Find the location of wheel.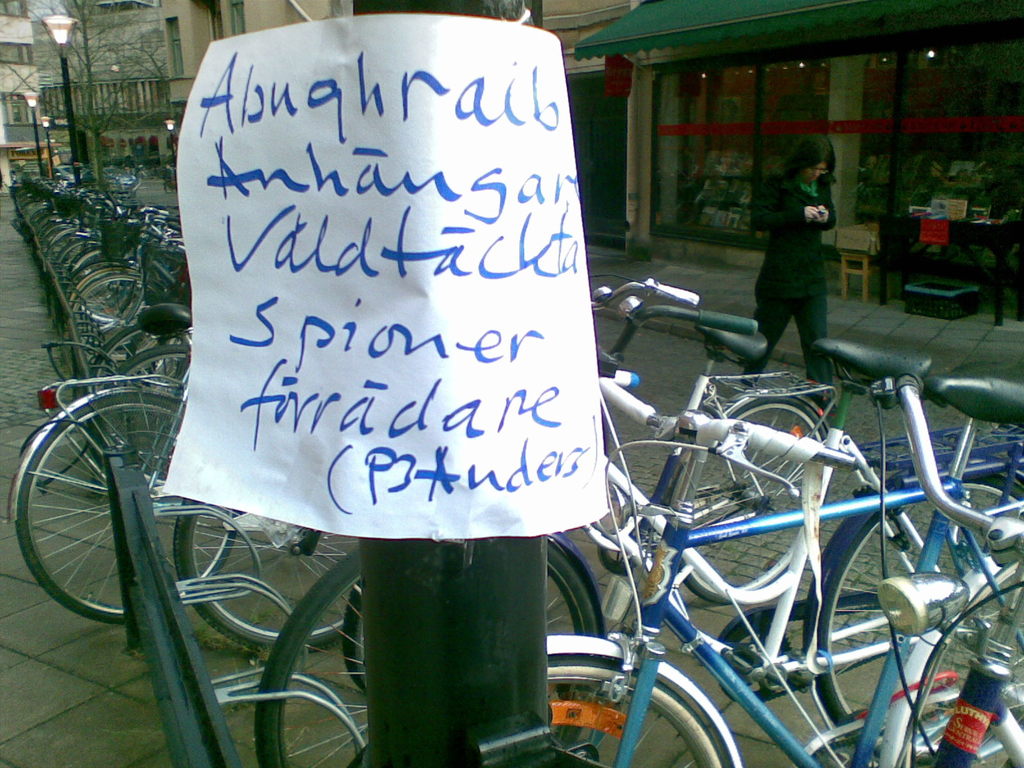
Location: region(20, 422, 221, 634).
